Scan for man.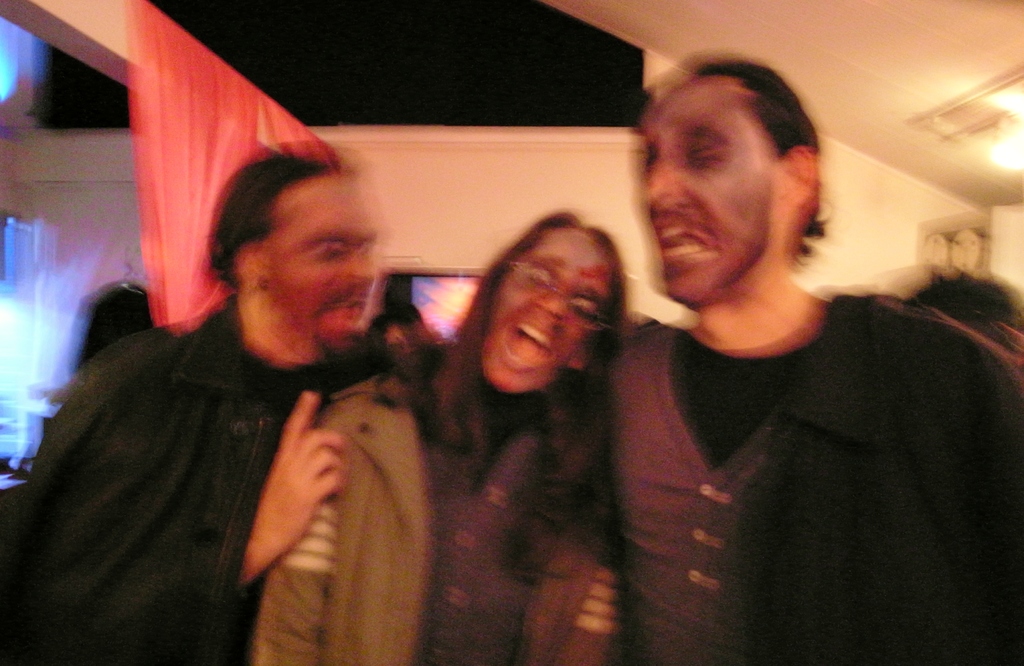
Scan result: Rect(0, 154, 415, 665).
